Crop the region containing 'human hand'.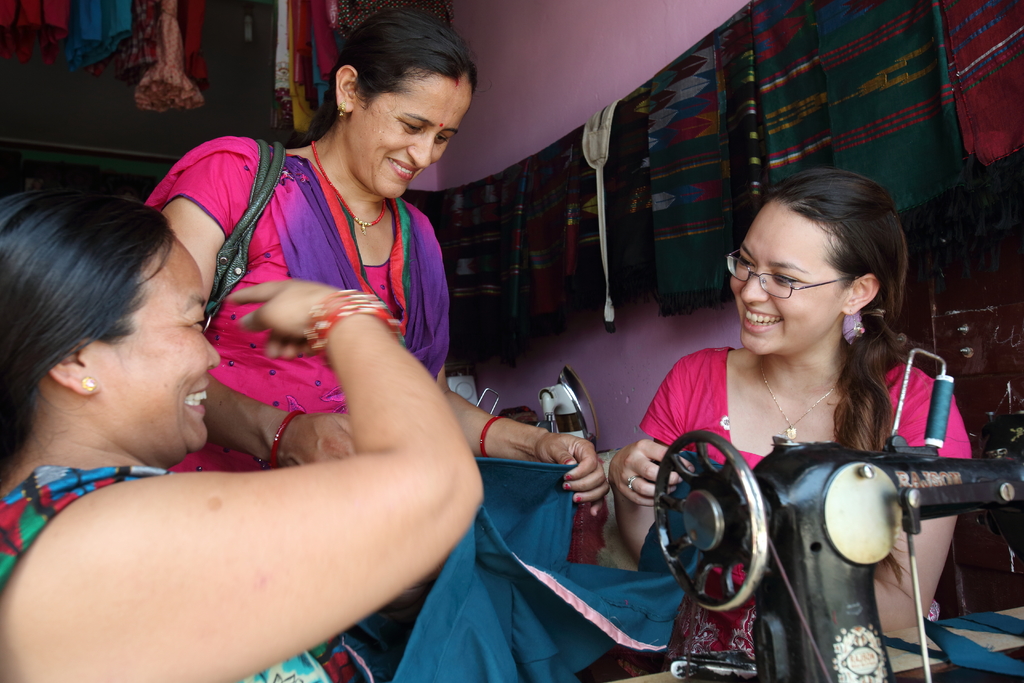
Crop region: [x1=275, y1=413, x2=360, y2=465].
